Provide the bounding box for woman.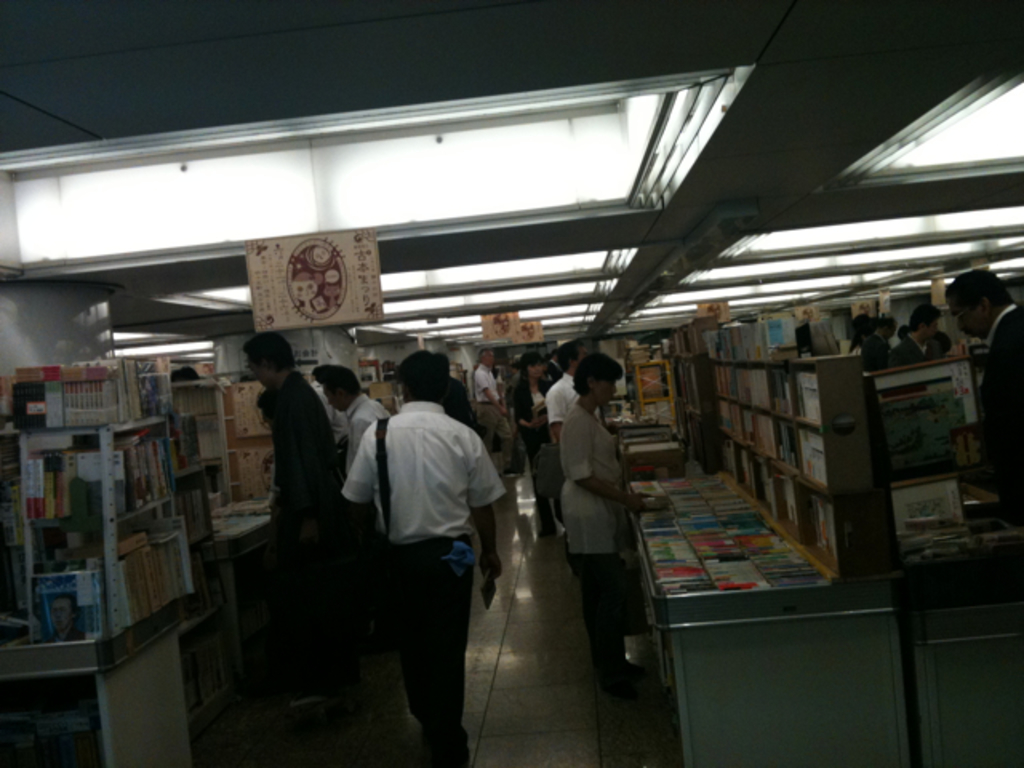
512 347 555 542.
